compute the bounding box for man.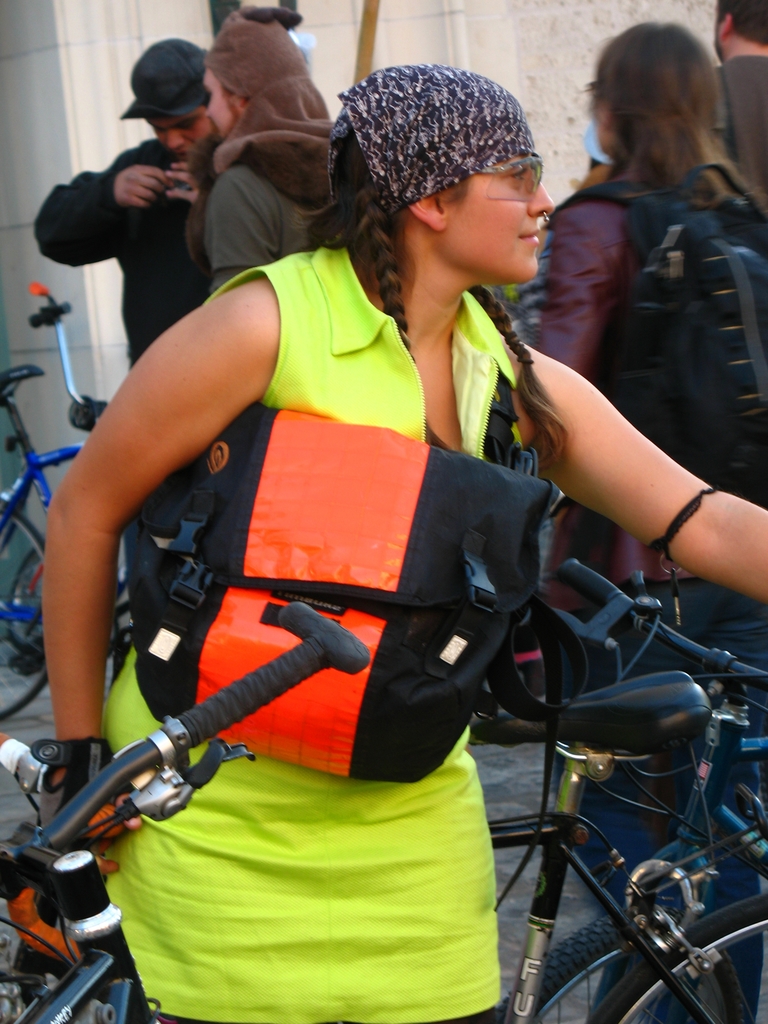
[left=710, top=0, right=767, bottom=205].
